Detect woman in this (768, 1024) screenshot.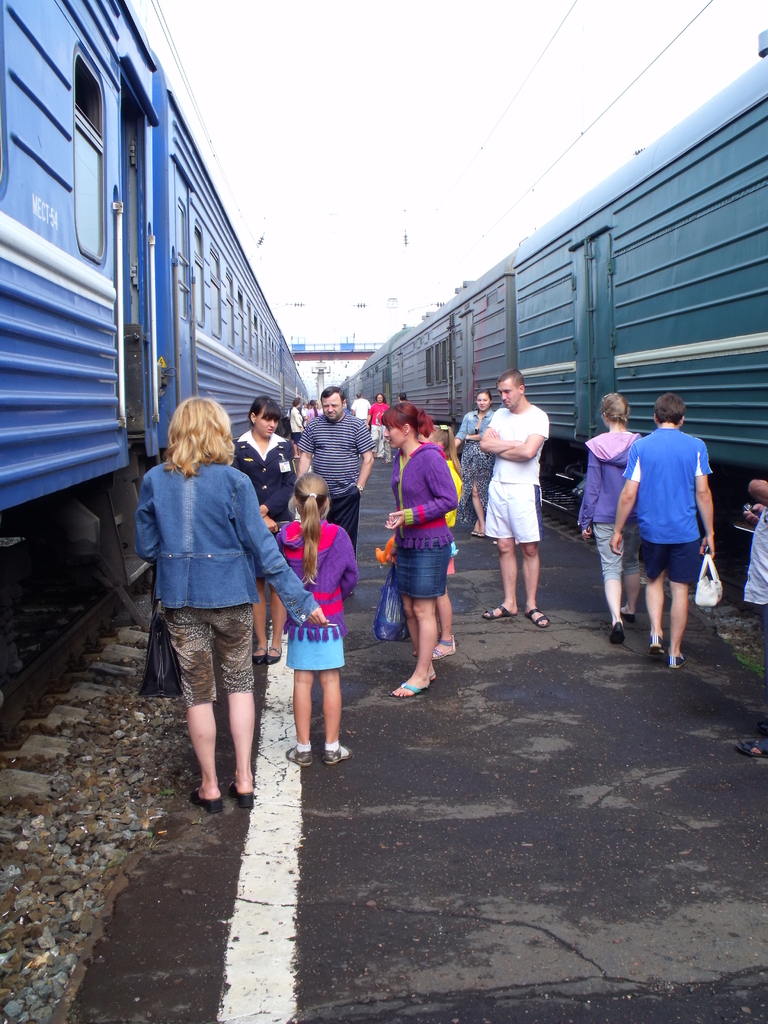
Detection: Rect(144, 393, 289, 832).
